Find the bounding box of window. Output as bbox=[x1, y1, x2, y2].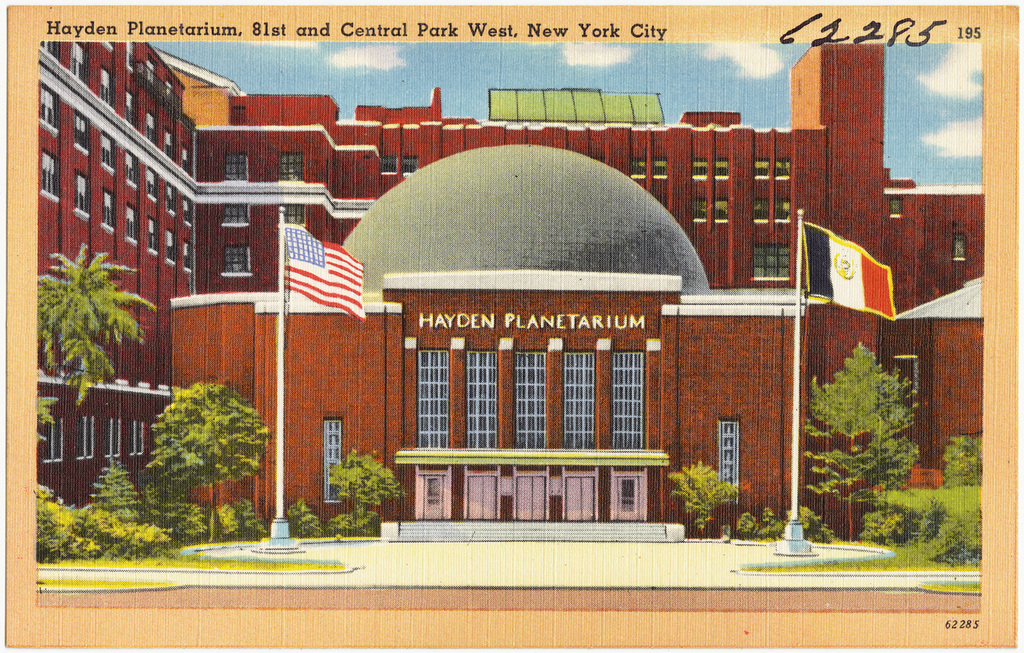
bbox=[145, 111, 157, 144].
